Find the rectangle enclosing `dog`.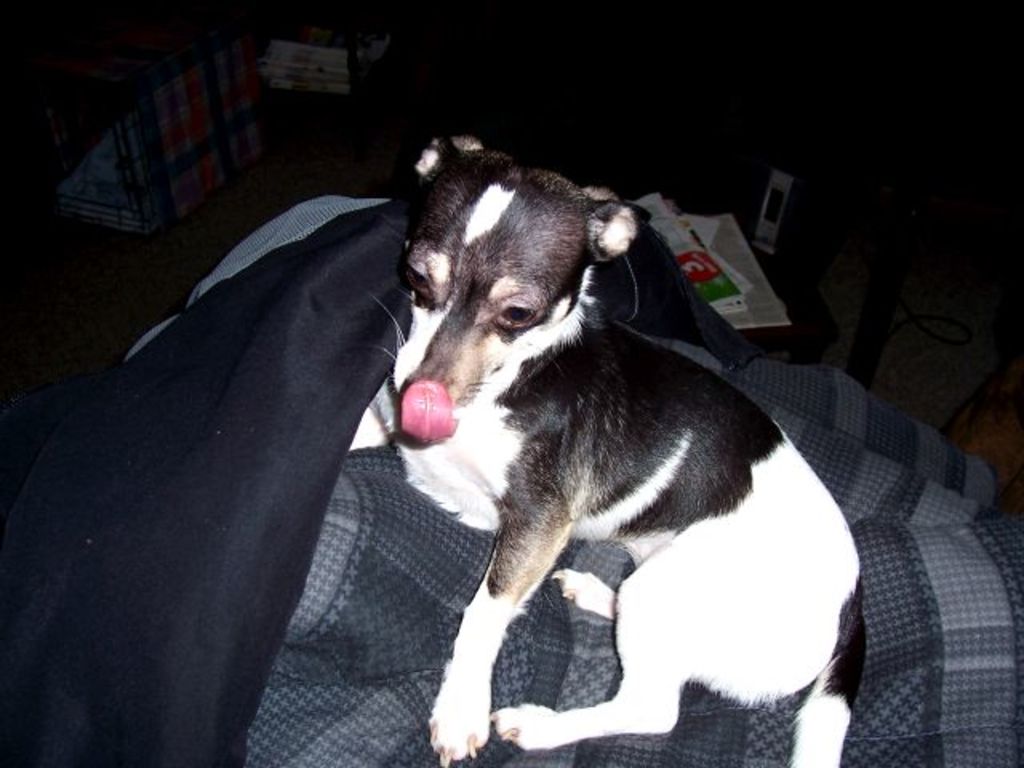
box(376, 134, 867, 766).
